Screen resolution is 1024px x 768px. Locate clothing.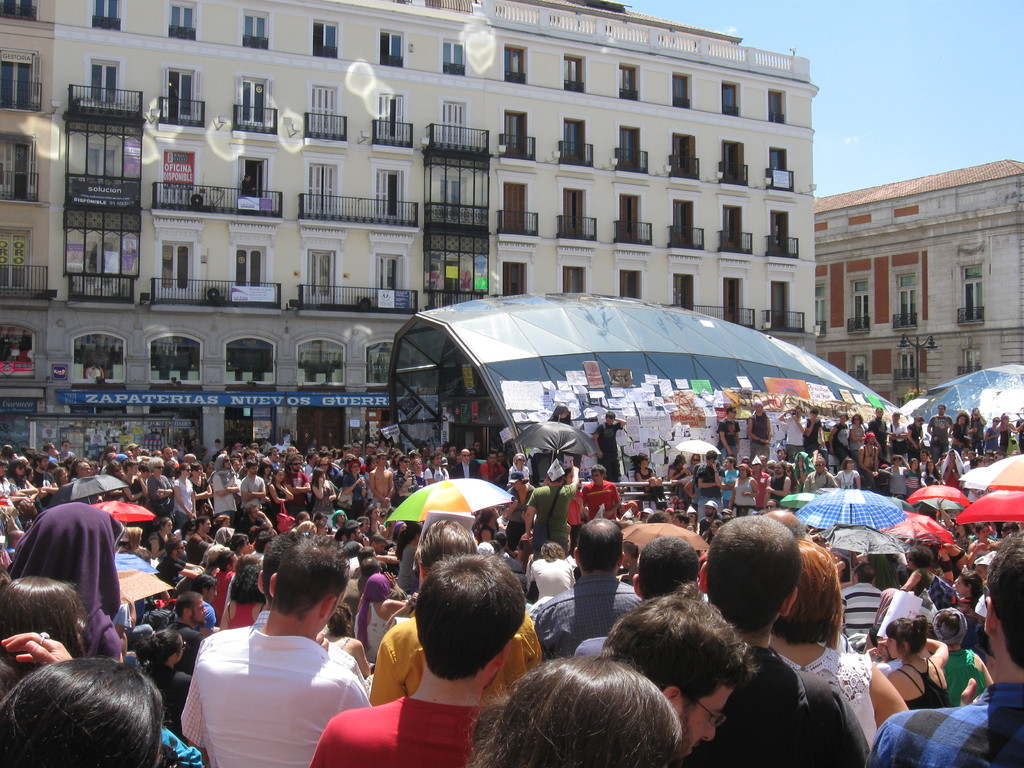
box(753, 463, 779, 507).
